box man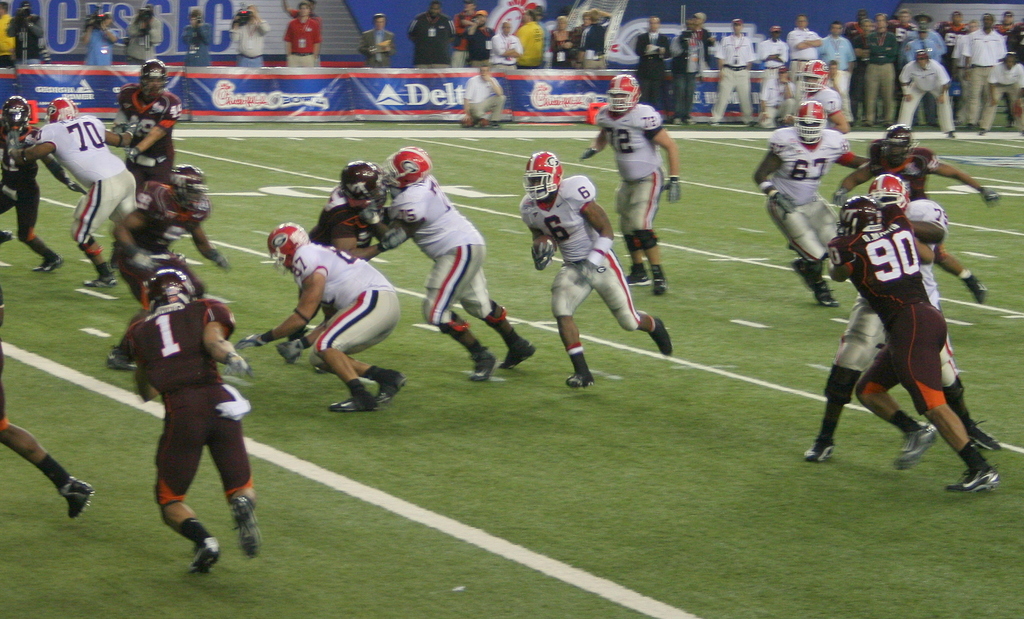
box(893, 47, 952, 135)
